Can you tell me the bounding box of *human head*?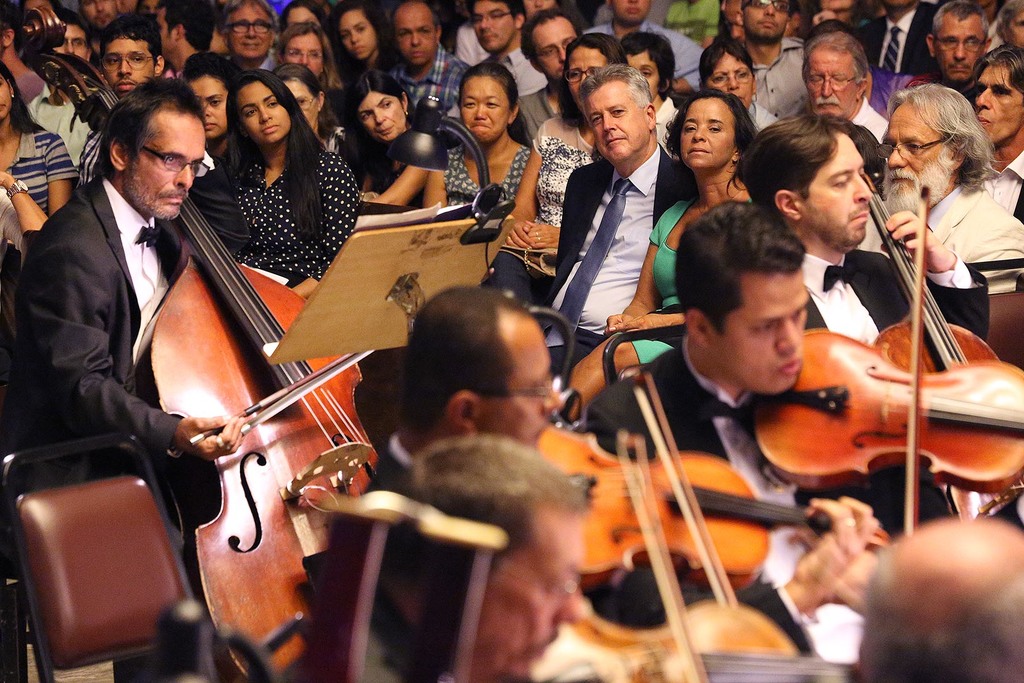
locate(744, 112, 872, 252).
